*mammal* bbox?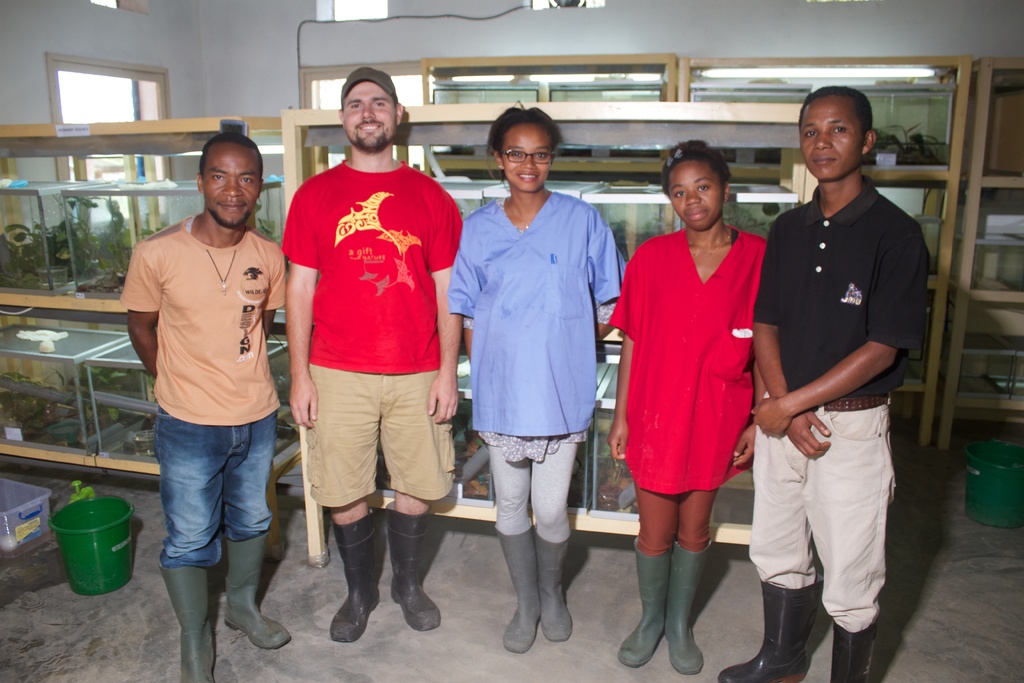
BBox(751, 40, 931, 682)
